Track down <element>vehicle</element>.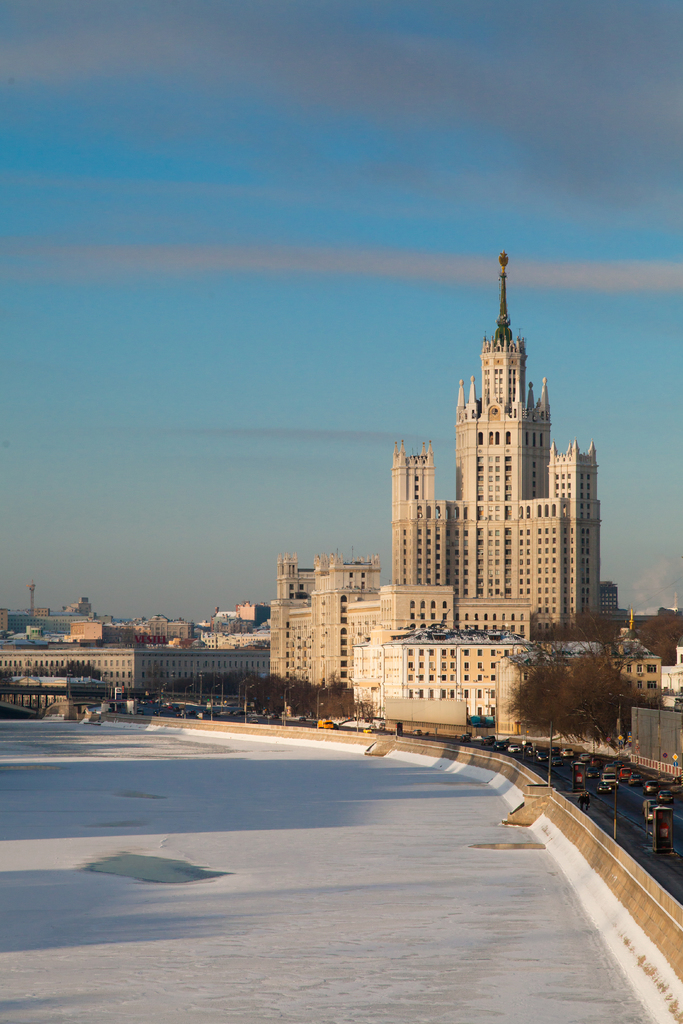
Tracked to x1=559, y1=788, x2=590, y2=808.
